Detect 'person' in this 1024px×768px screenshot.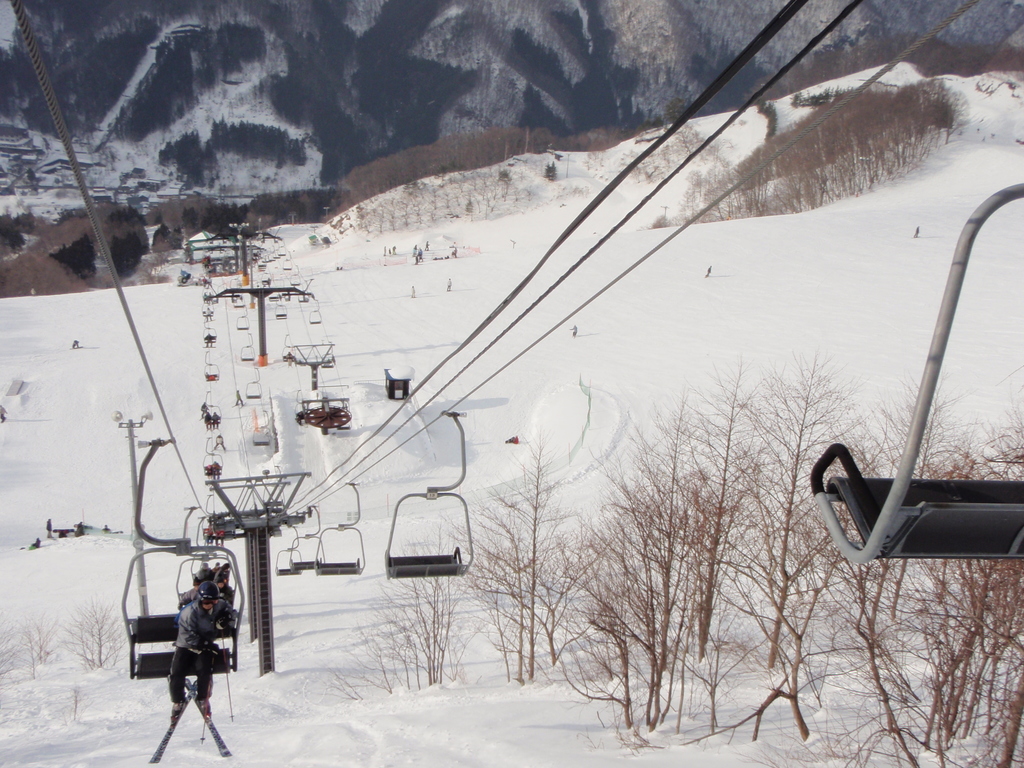
Detection: pyautogui.locateOnScreen(204, 276, 207, 285).
